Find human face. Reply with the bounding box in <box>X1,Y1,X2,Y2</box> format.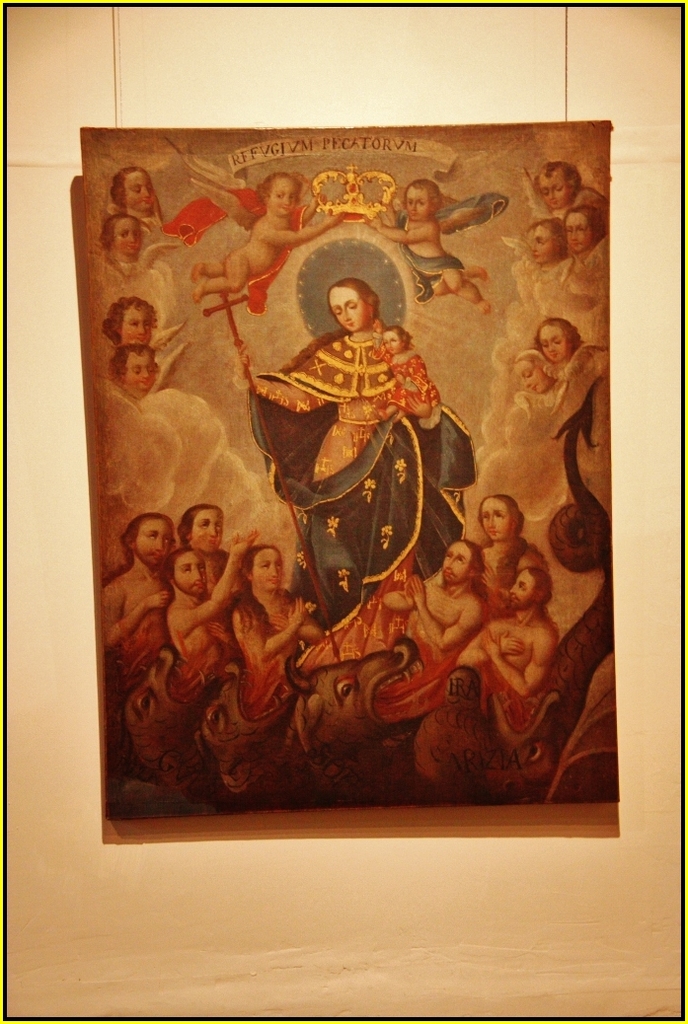
<box>333,284,366,332</box>.
